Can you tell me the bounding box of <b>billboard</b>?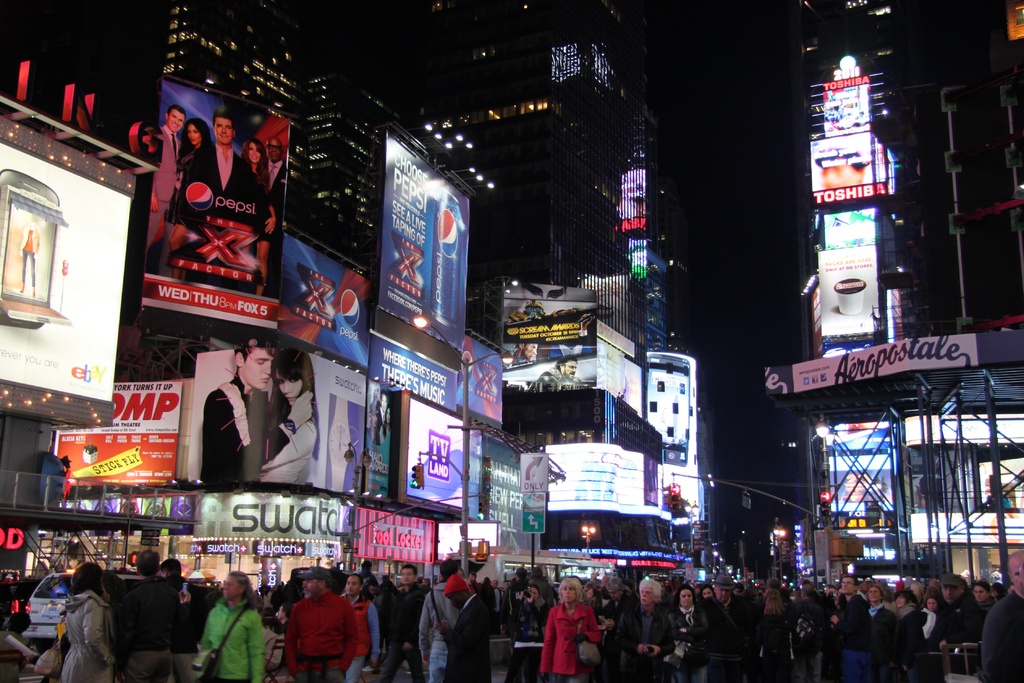
410:403:489:509.
